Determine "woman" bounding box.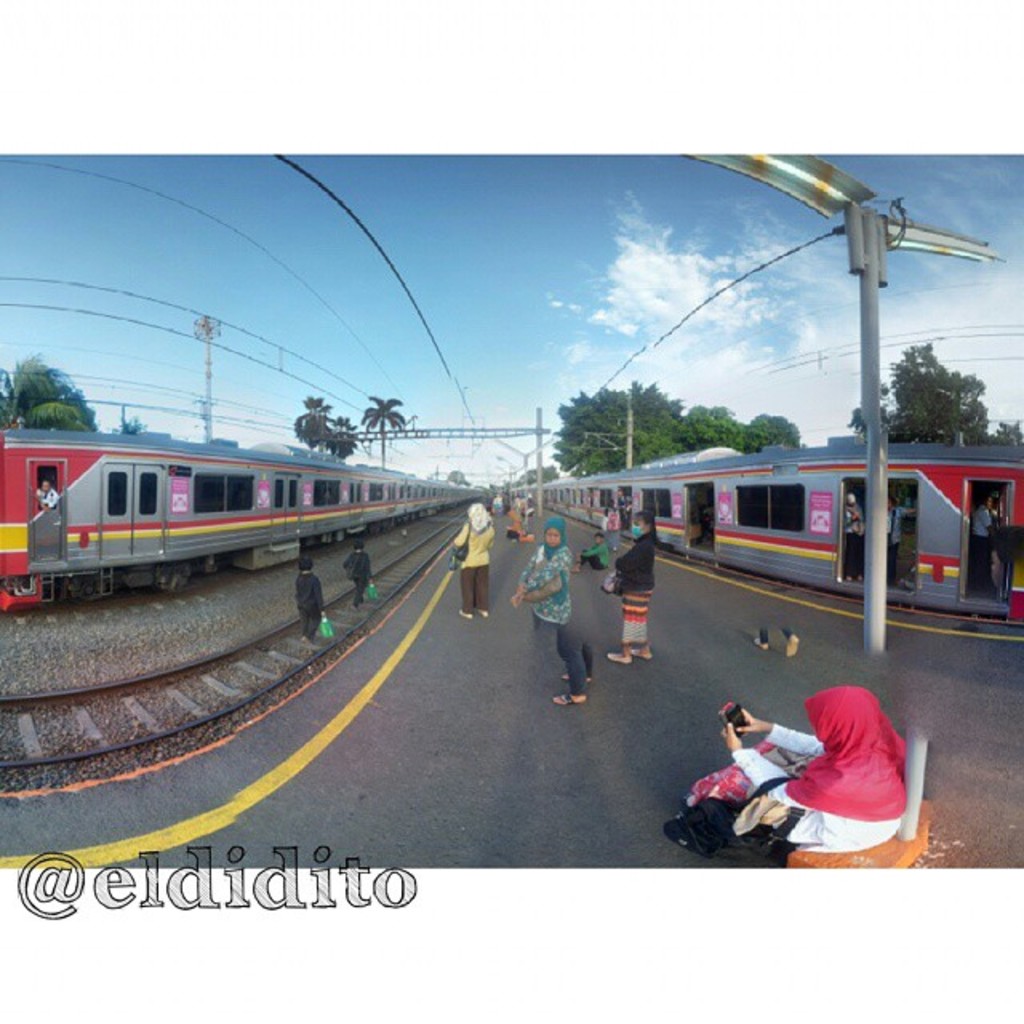
Determined: region(702, 661, 928, 859).
